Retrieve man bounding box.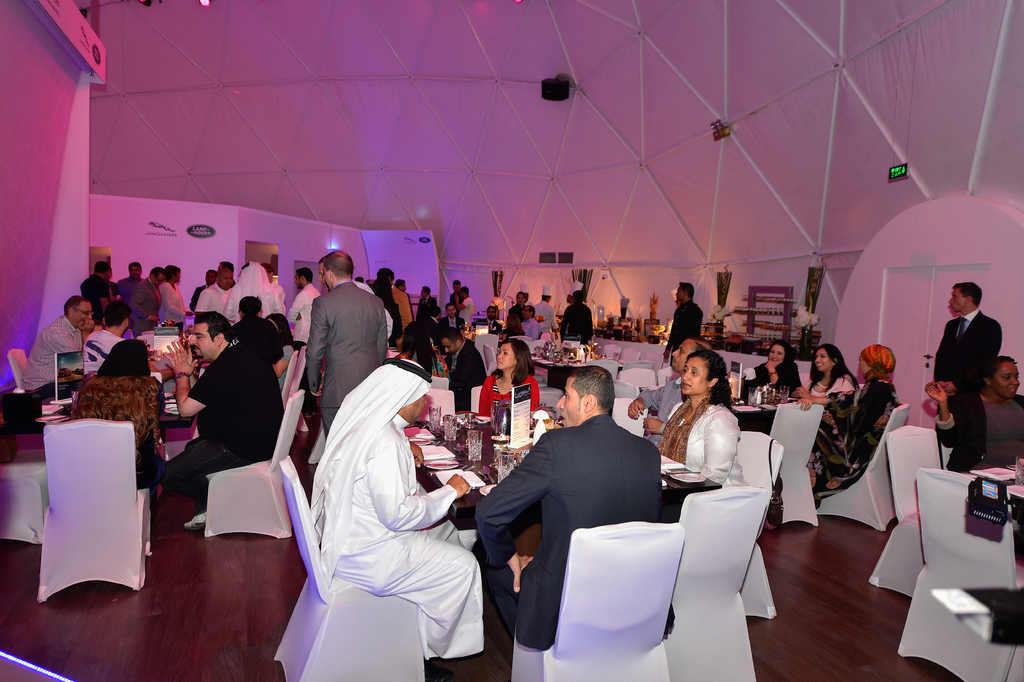
Bounding box: {"left": 302, "top": 351, "right": 477, "bottom": 667}.
